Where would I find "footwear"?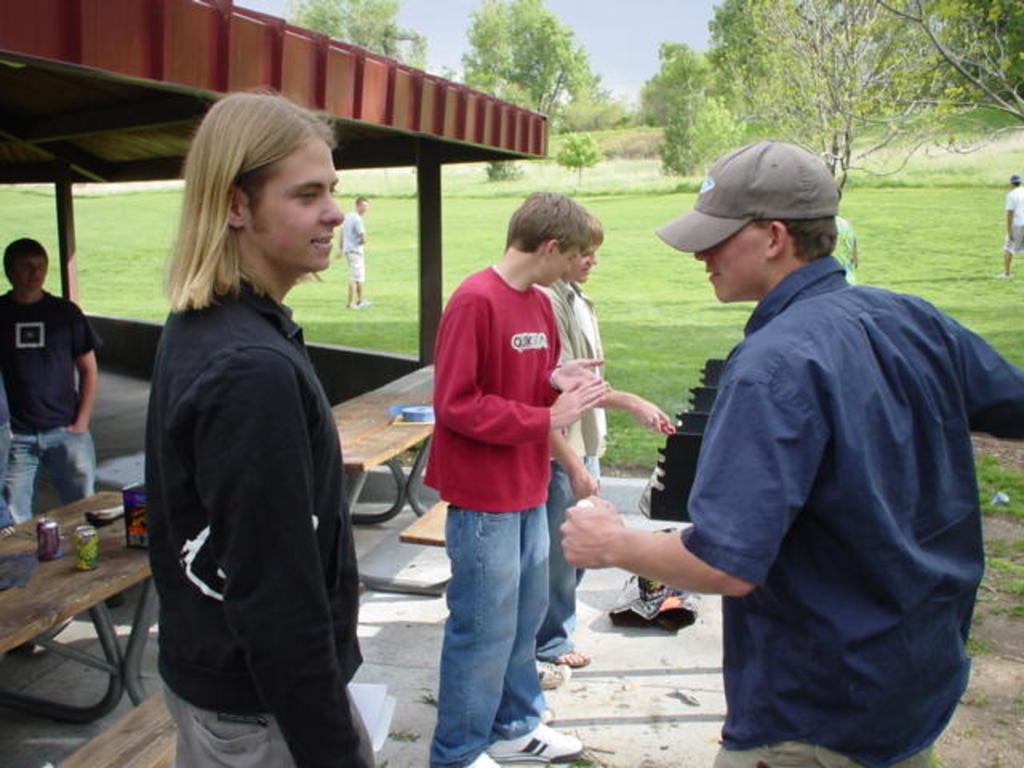
At bbox=(549, 646, 586, 666).
